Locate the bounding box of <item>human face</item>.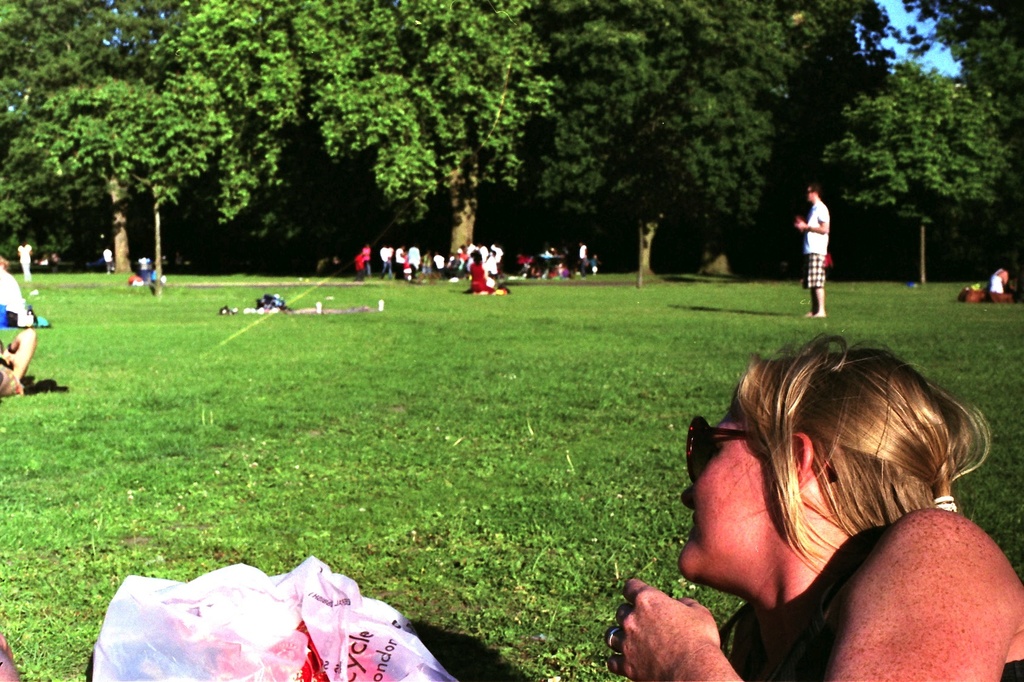
Bounding box: [left=678, top=406, right=779, bottom=580].
